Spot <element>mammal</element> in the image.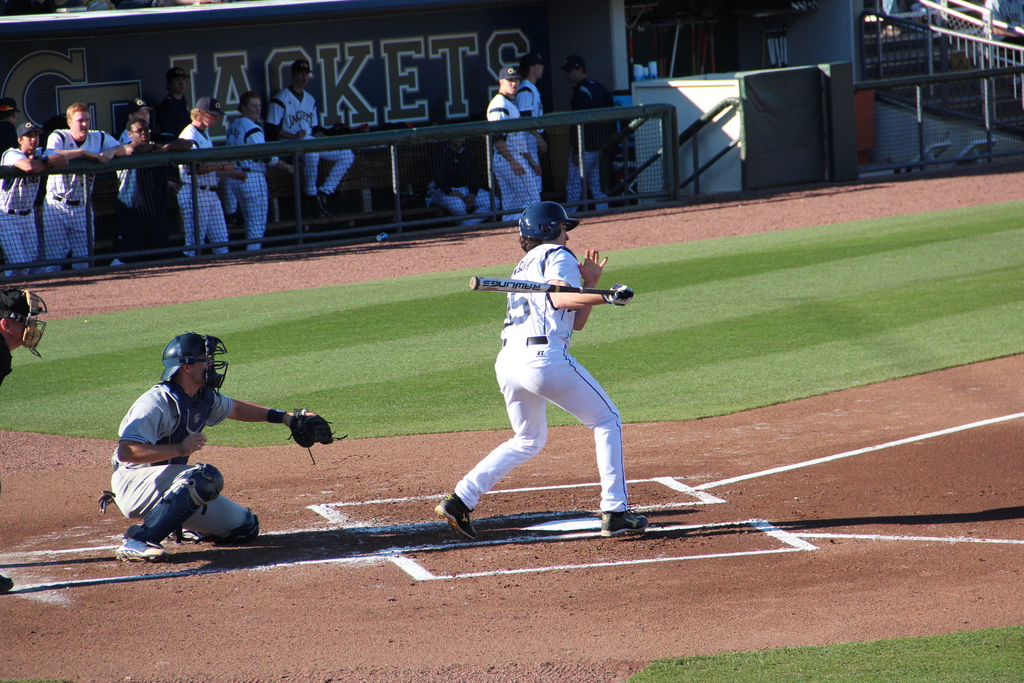
<element>mammal</element> found at region(0, 286, 45, 592).
